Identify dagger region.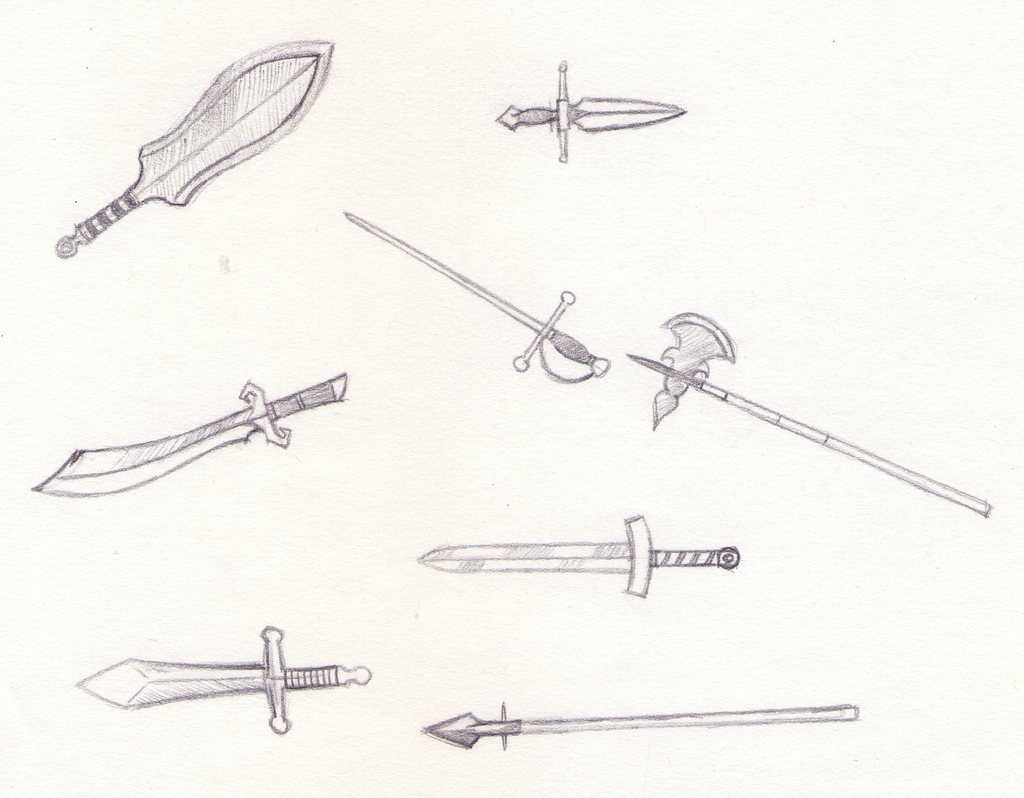
Region: (77, 623, 370, 732).
